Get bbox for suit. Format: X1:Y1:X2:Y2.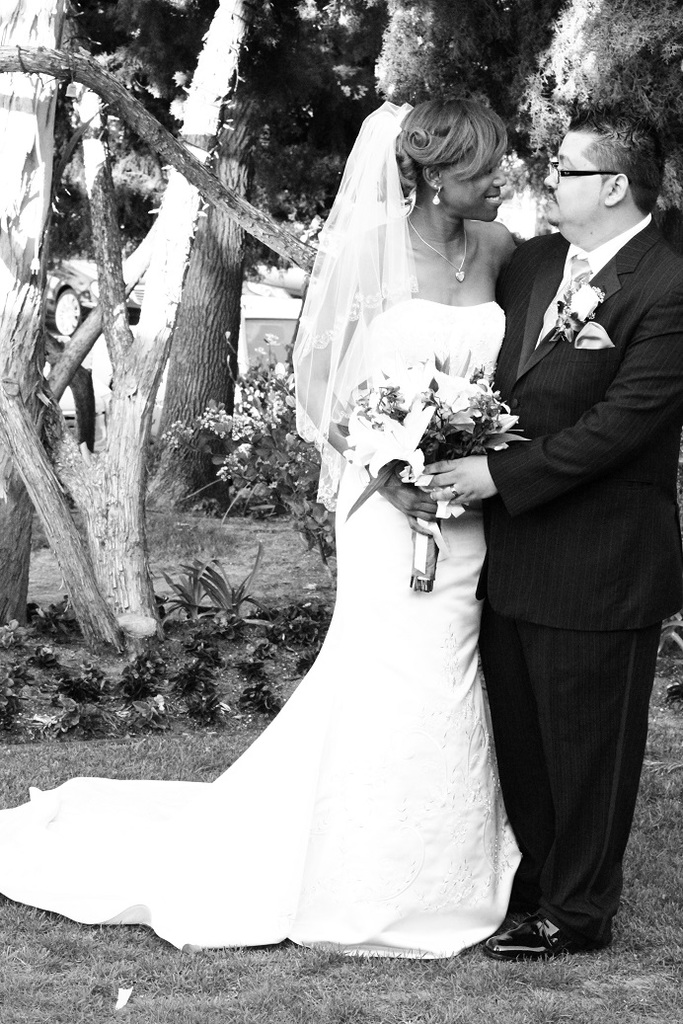
462:315:664:965.
